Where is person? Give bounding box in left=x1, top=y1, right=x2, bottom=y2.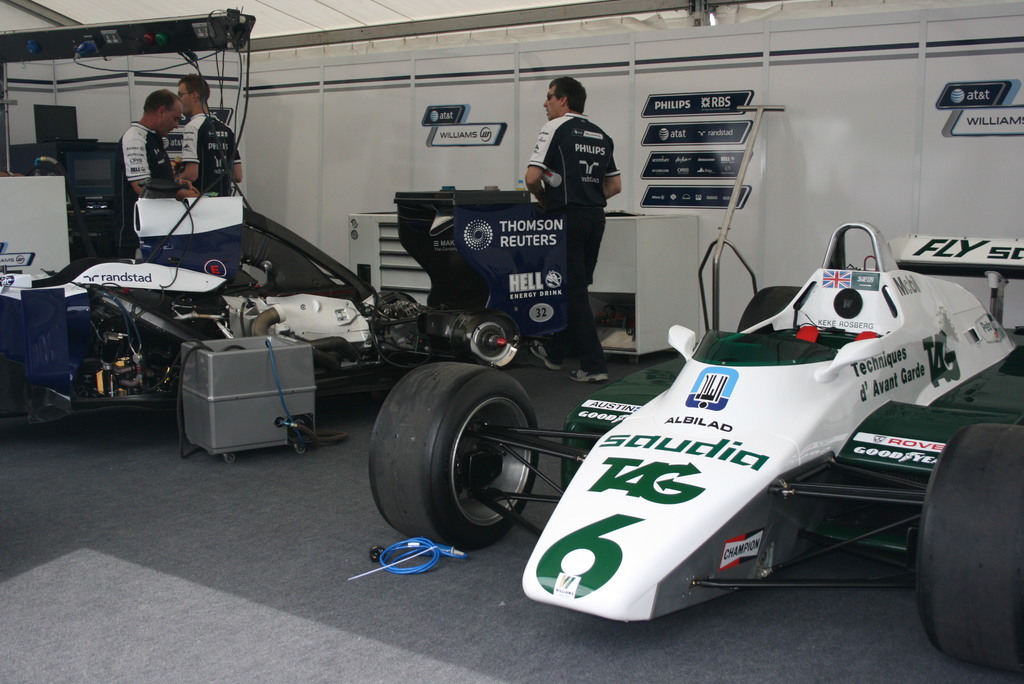
left=520, top=68, right=621, bottom=375.
